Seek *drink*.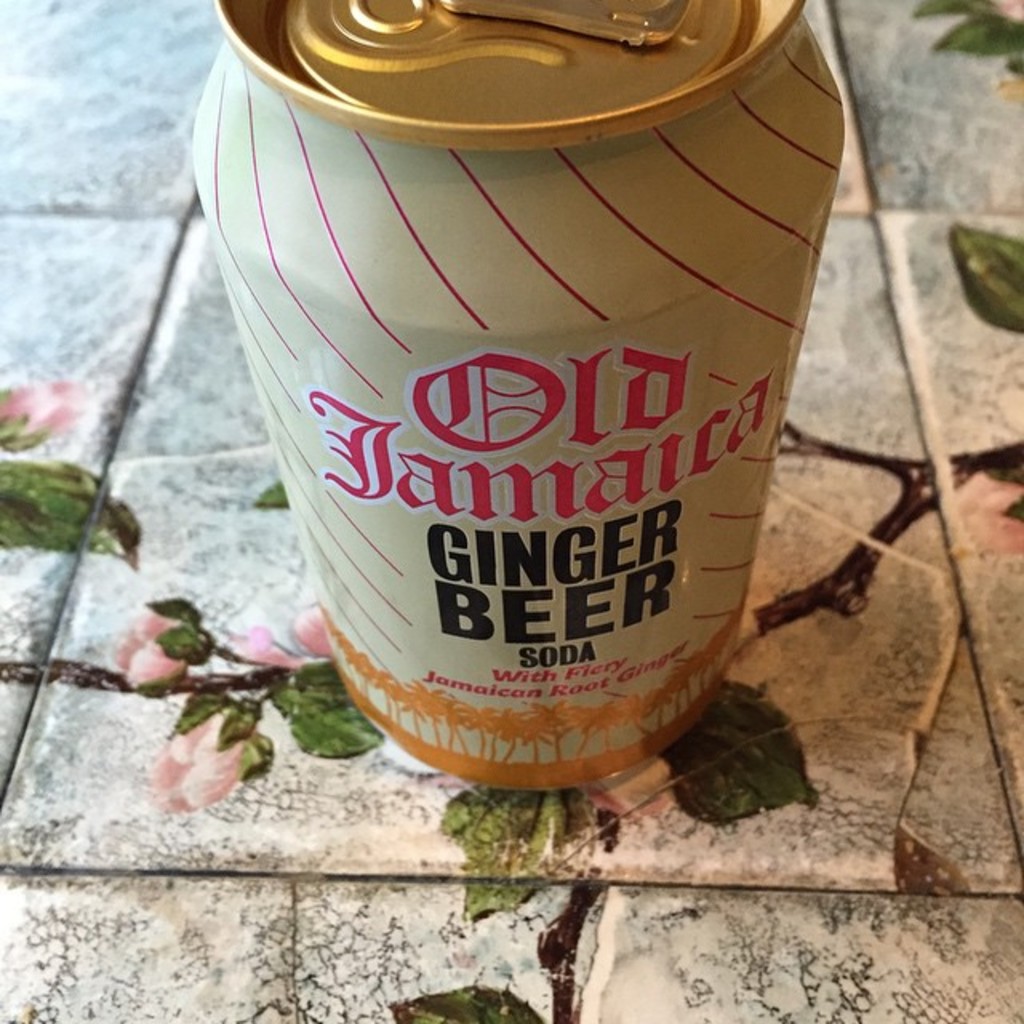
select_region(182, 8, 870, 826).
